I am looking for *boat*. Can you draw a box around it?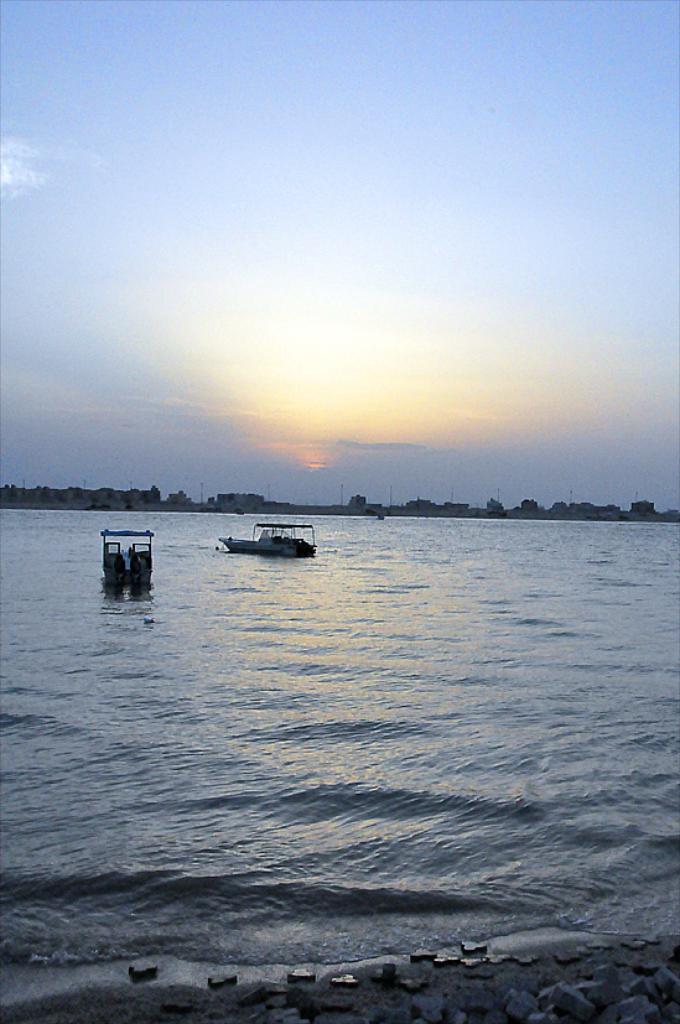
Sure, the bounding box is BBox(214, 518, 318, 568).
